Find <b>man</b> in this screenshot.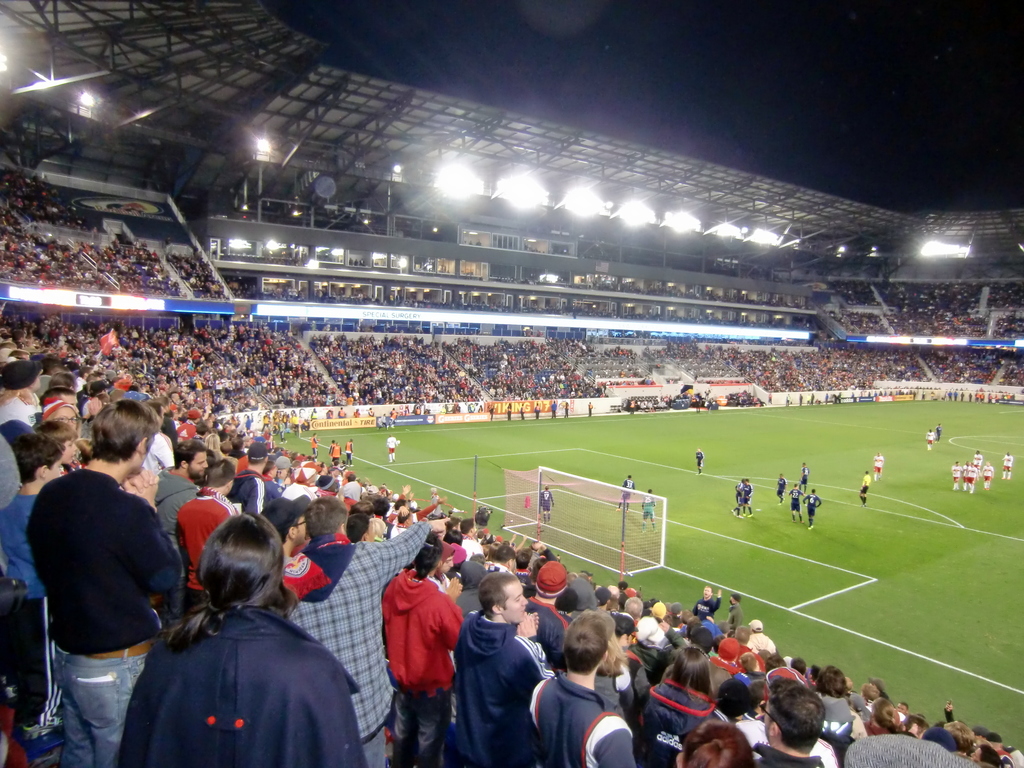
The bounding box for <b>man</b> is crop(956, 388, 963, 406).
